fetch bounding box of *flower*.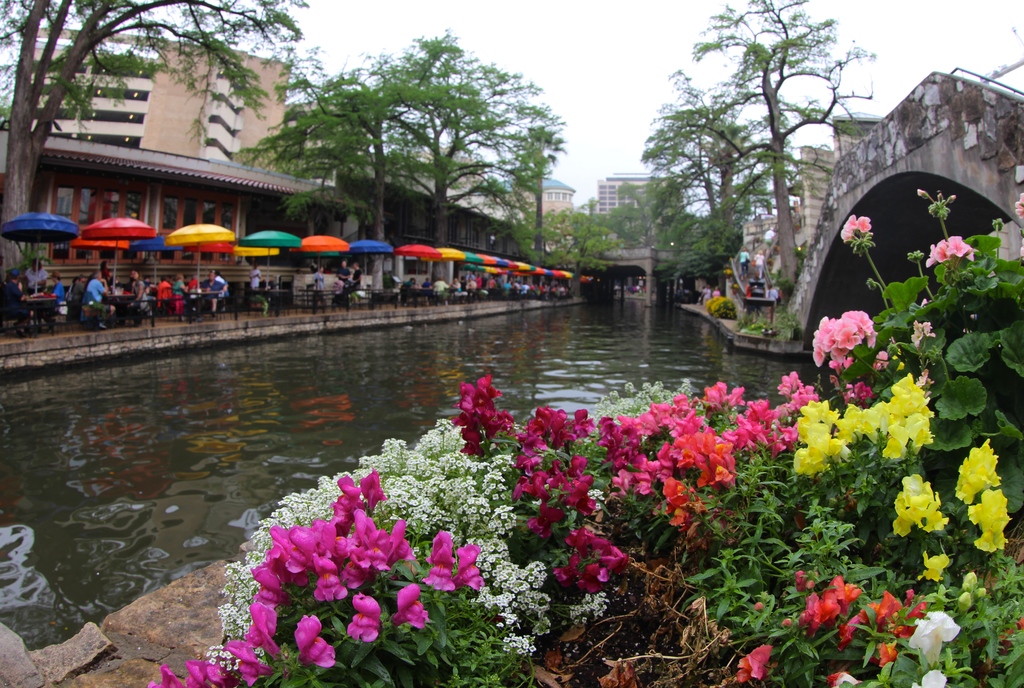
Bbox: x1=908, y1=610, x2=961, y2=666.
